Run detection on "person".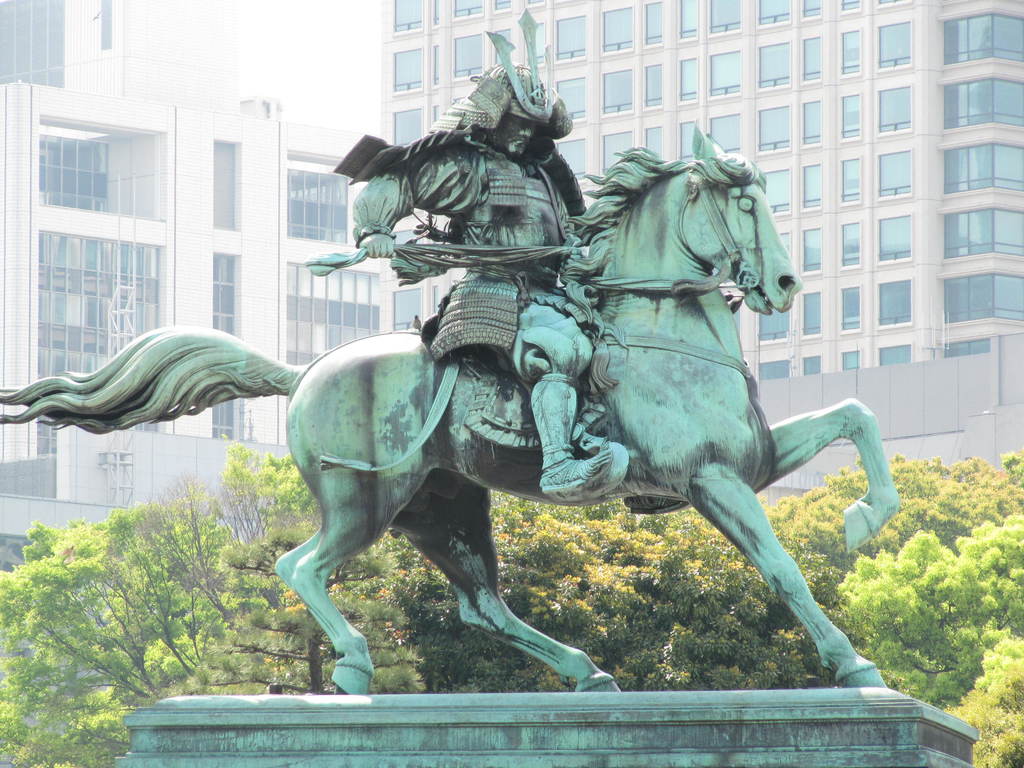
Result: bbox(348, 57, 613, 491).
